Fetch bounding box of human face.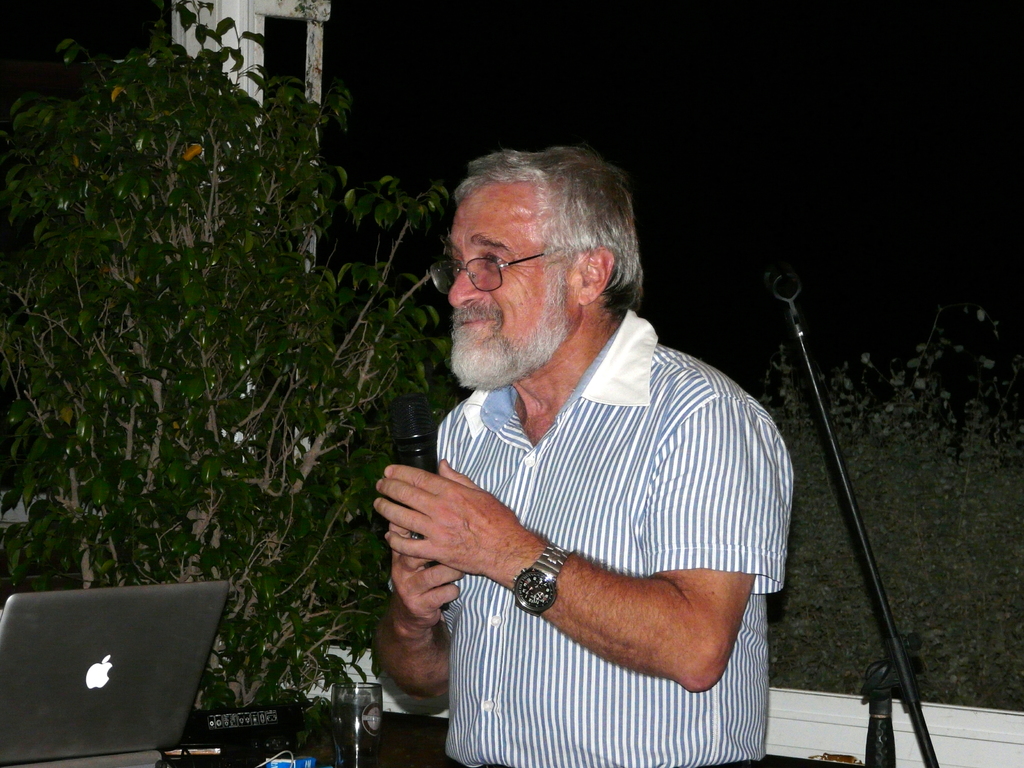
Bbox: (445, 175, 586, 383).
